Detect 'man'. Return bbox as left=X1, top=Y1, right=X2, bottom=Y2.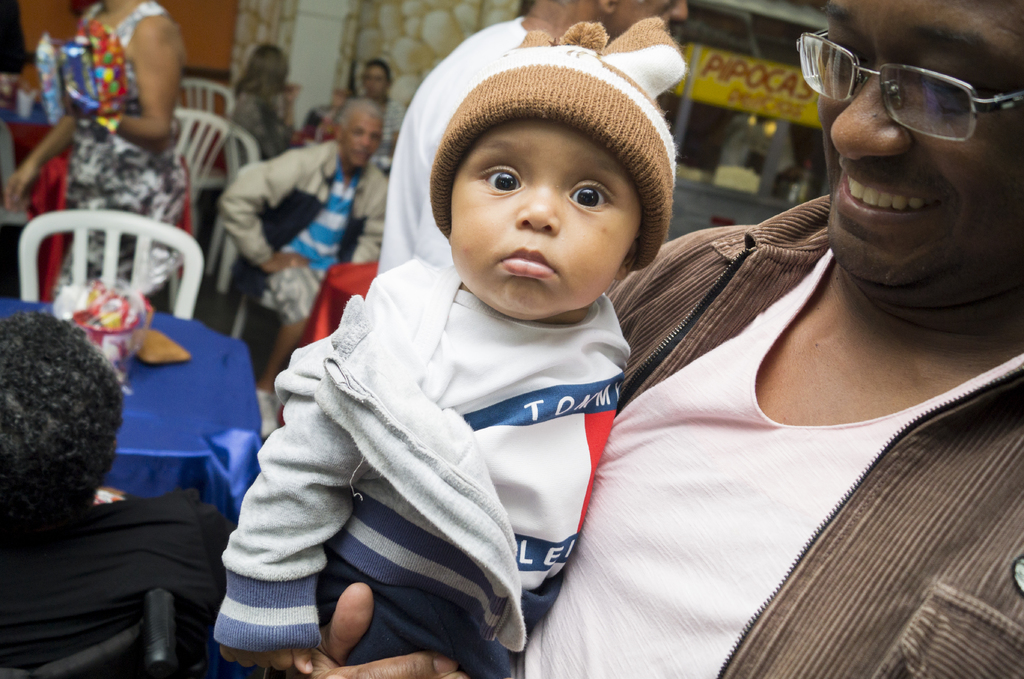
left=376, top=0, right=689, bottom=279.
